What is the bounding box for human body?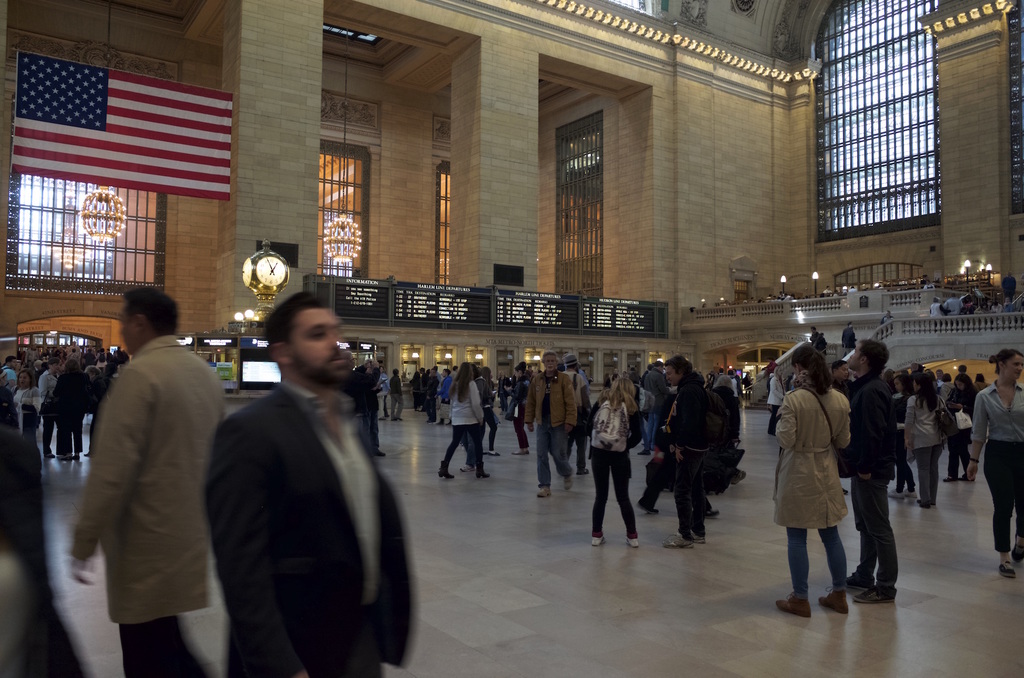
detection(660, 369, 708, 551).
